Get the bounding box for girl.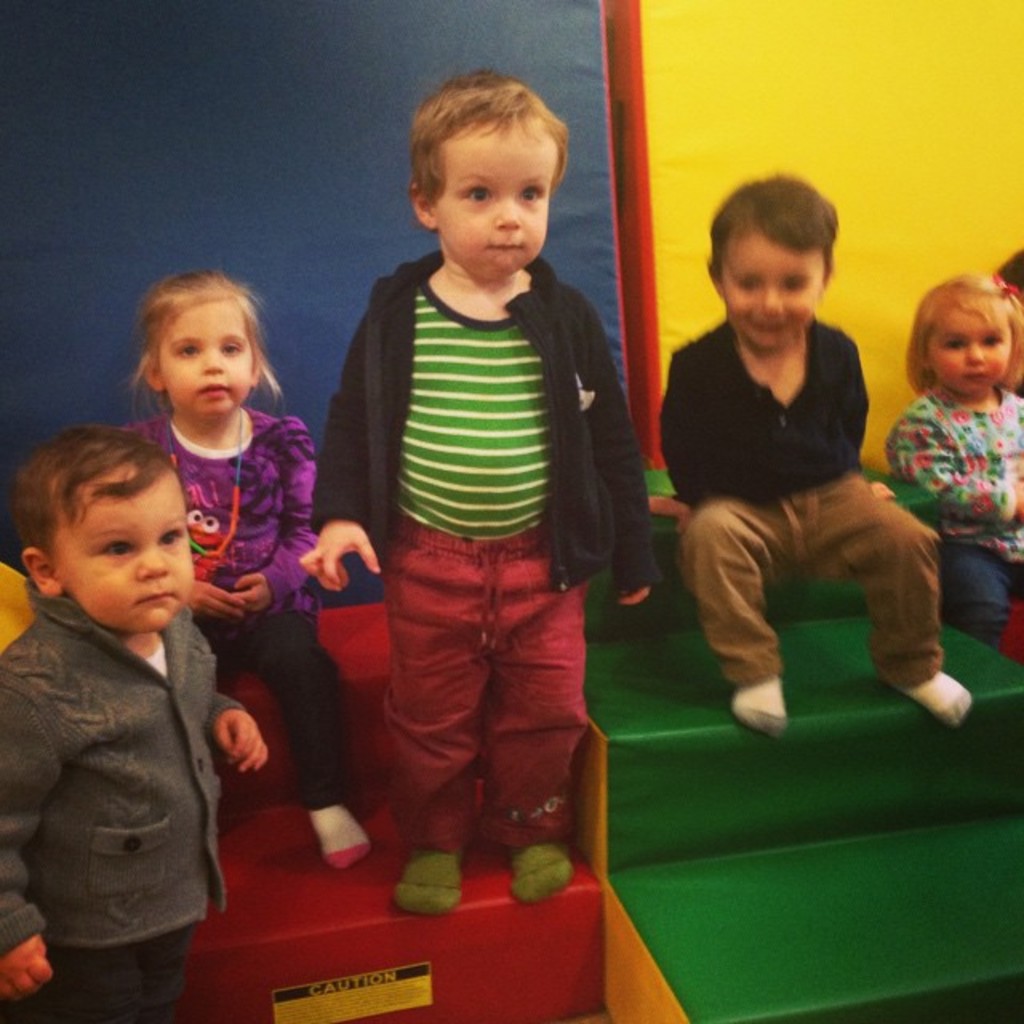
select_region(878, 264, 1022, 638).
